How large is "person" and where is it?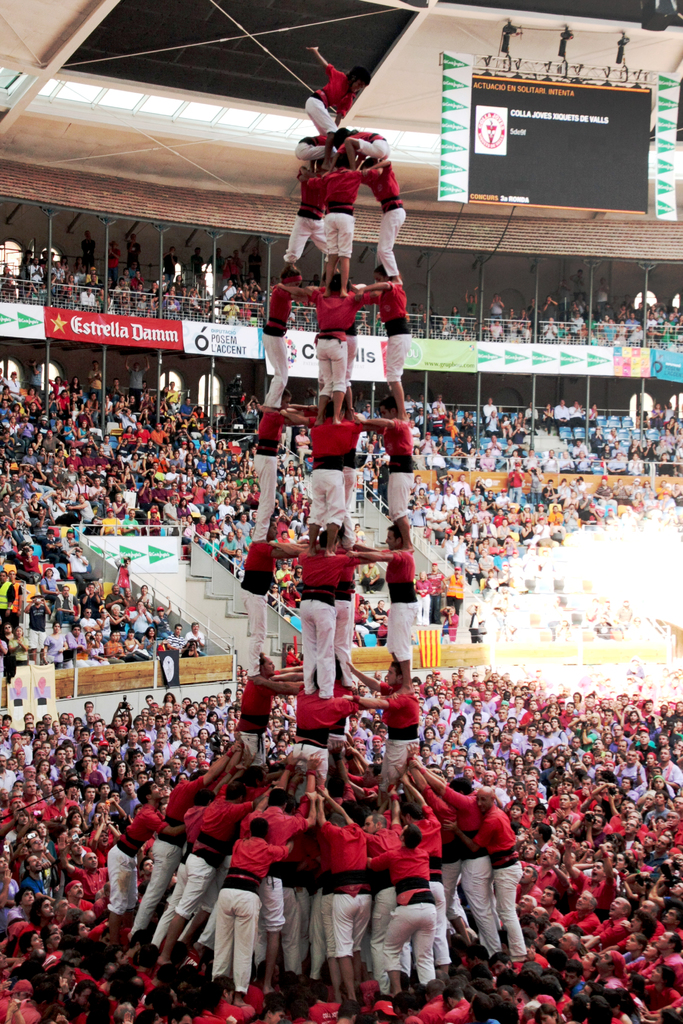
Bounding box: bbox=(213, 815, 292, 1000).
